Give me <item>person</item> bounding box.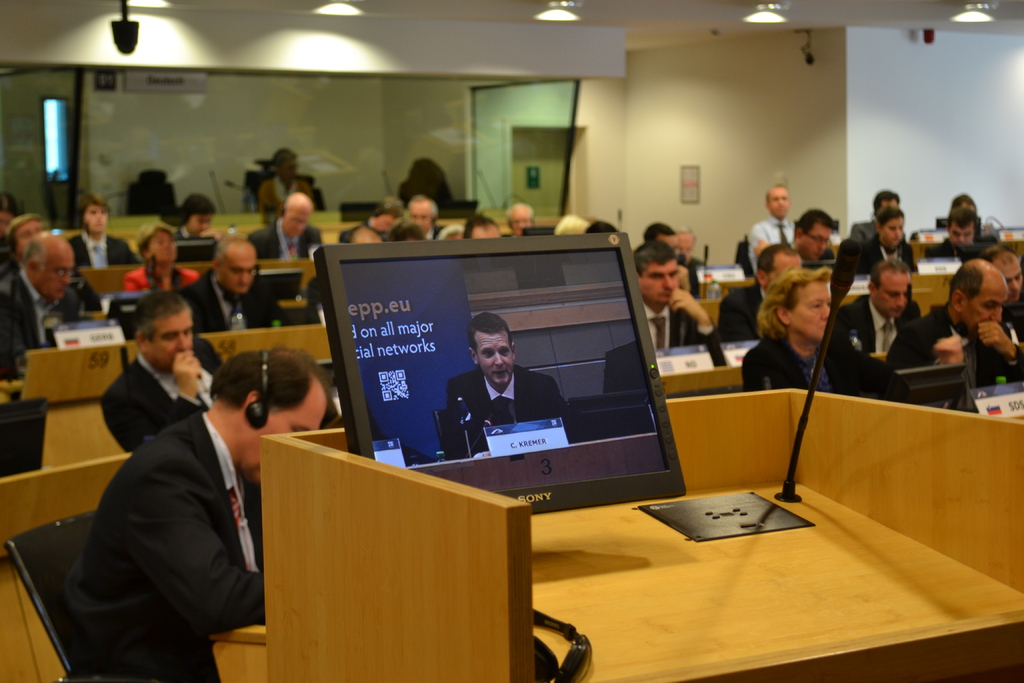
{"x1": 643, "y1": 217, "x2": 711, "y2": 300}.
